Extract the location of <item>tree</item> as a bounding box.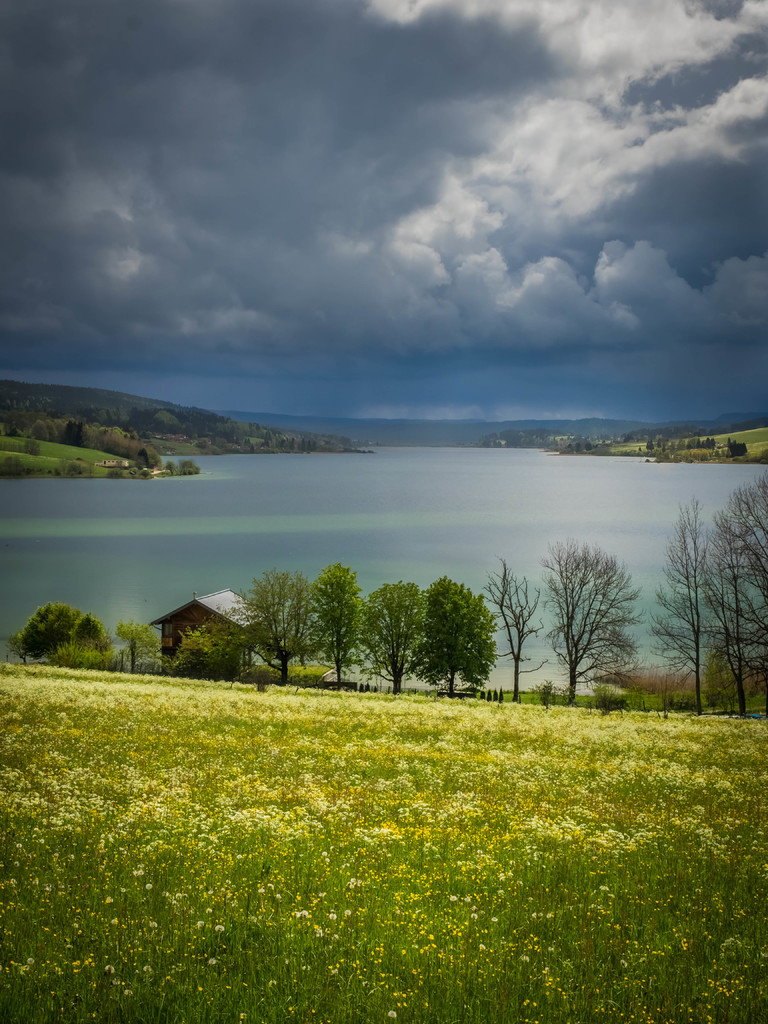
(left=646, top=438, right=657, bottom=454).
